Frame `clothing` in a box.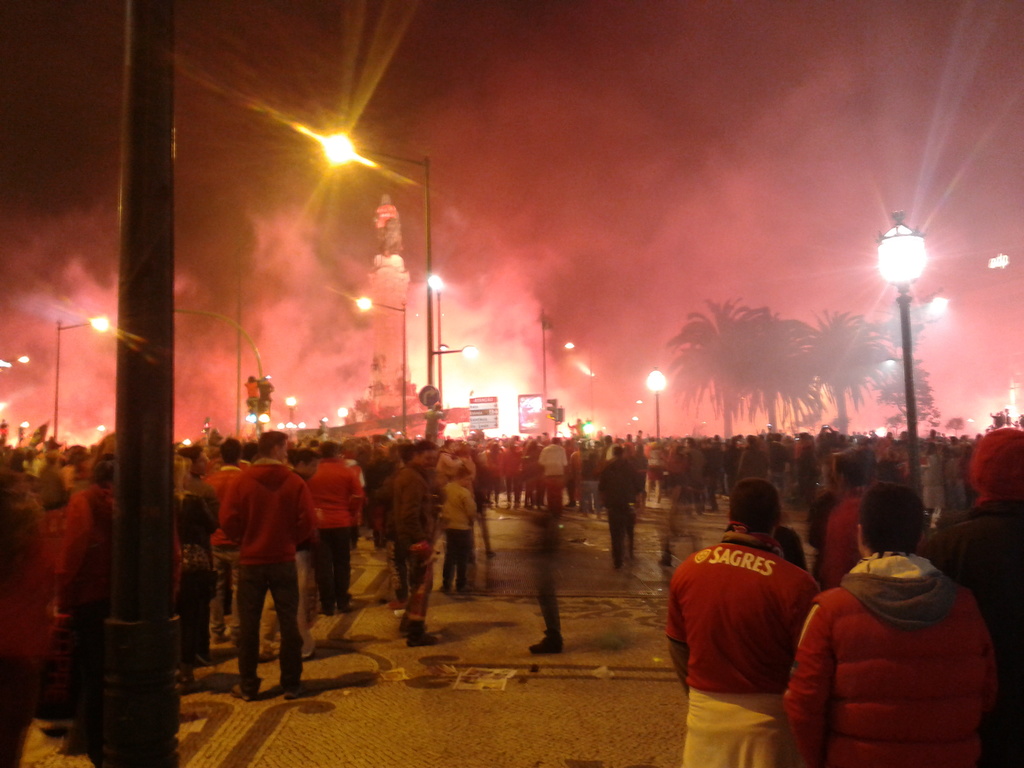
[left=594, top=457, right=641, bottom=497].
